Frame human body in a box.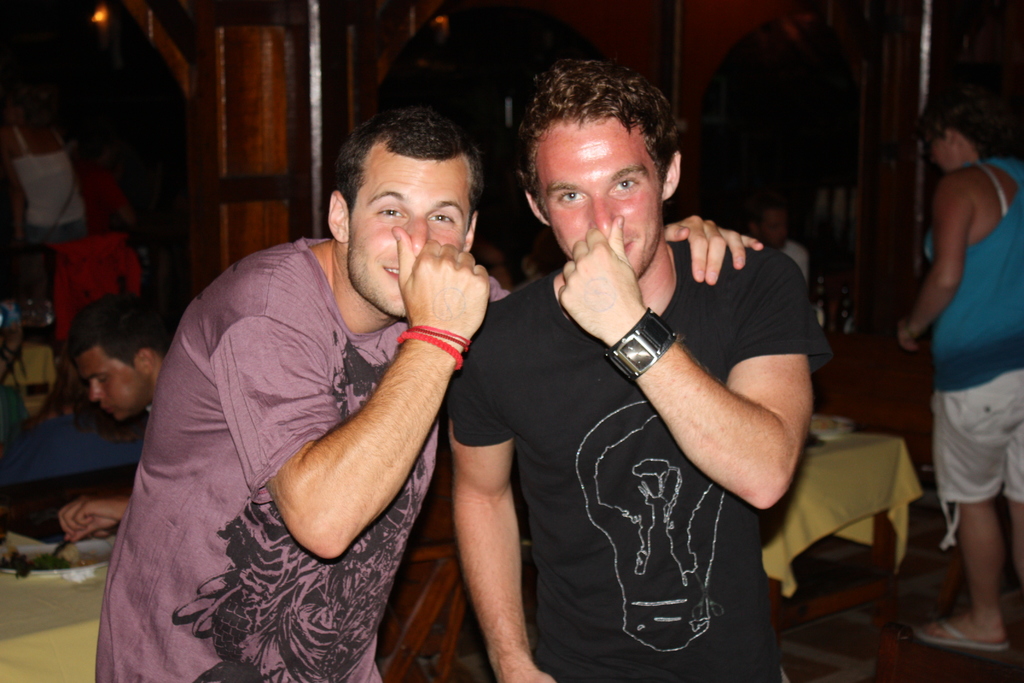
<bbox>68, 297, 166, 541</bbox>.
